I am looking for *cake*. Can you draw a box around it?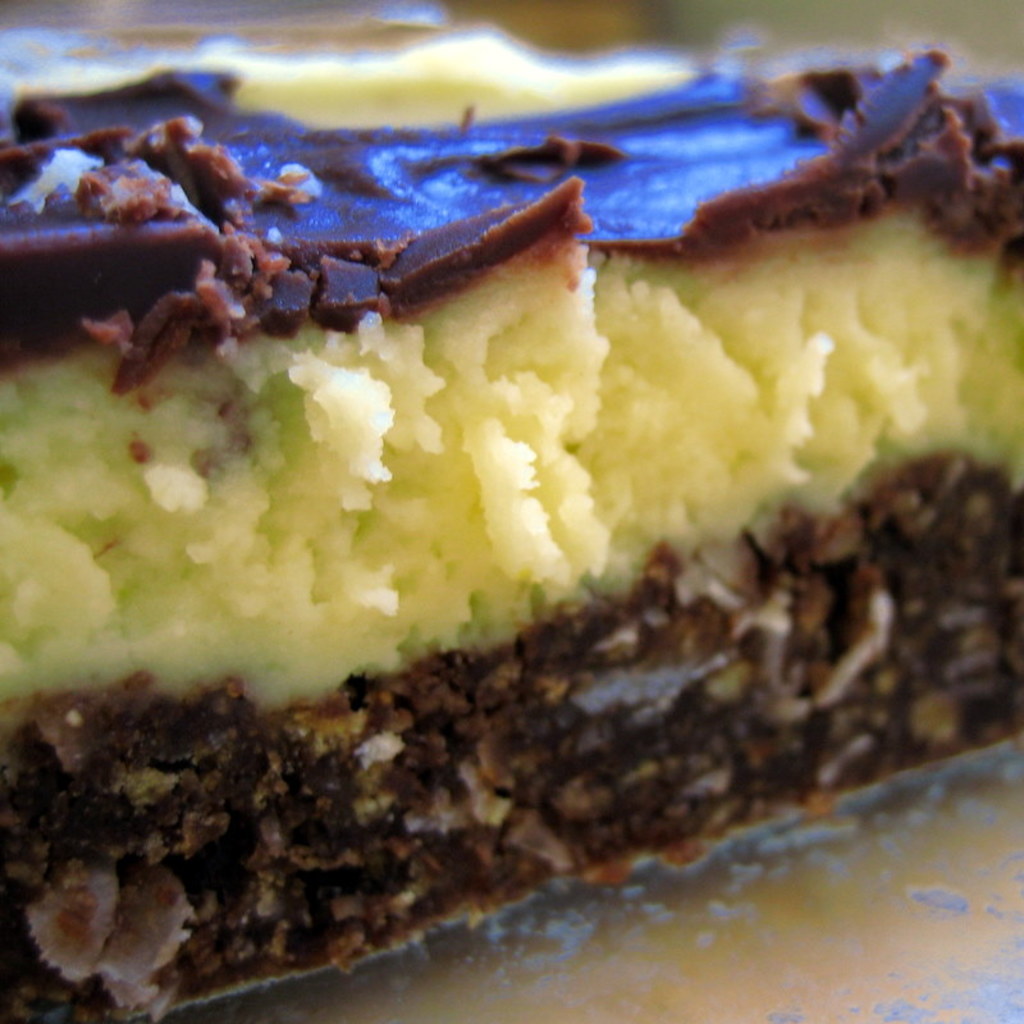
Sure, the bounding box is 0:14:1023:1023.
